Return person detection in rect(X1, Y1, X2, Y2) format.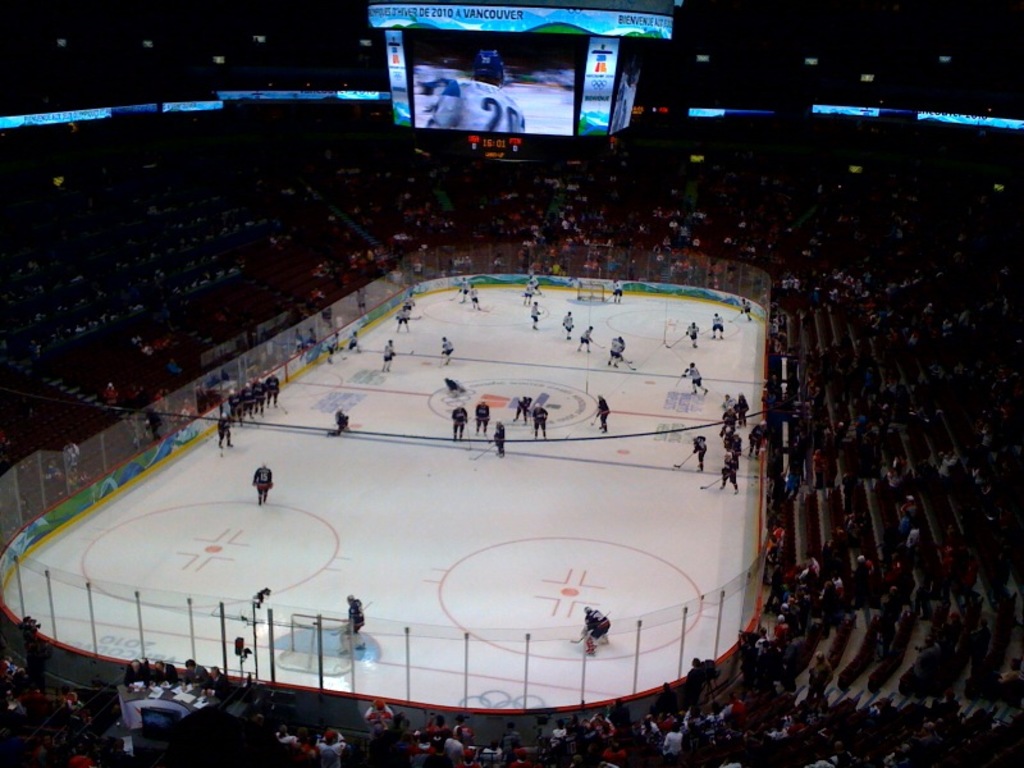
rect(580, 608, 607, 652).
